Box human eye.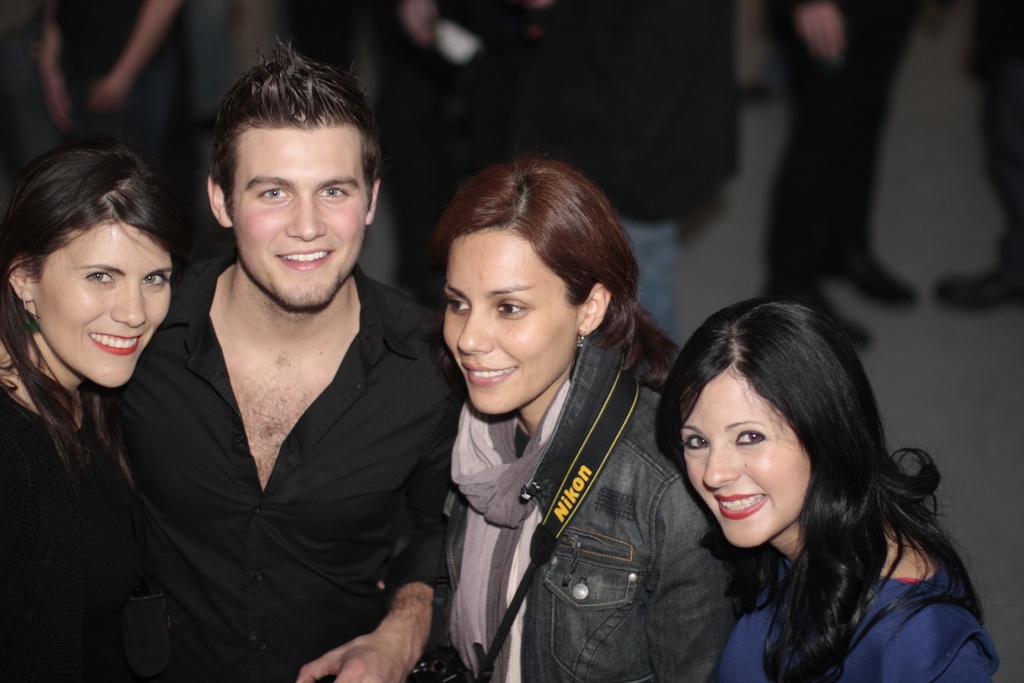
(446,292,467,318).
